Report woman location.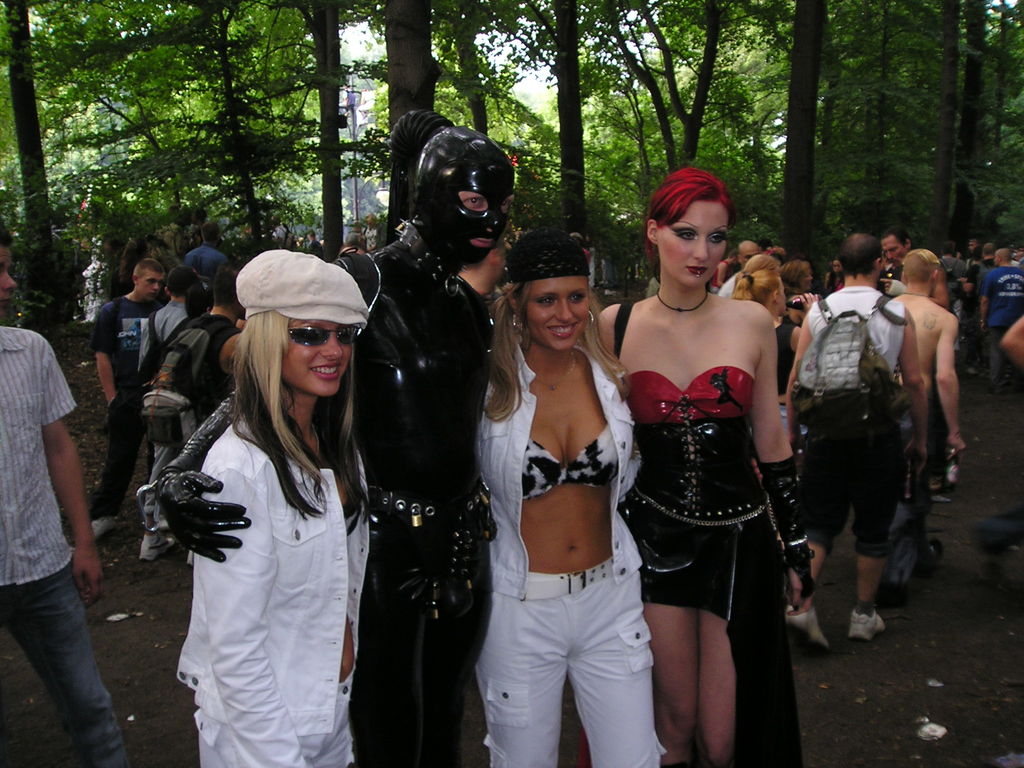
Report: [x1=730, y1=273, x2=819, y2=437].
